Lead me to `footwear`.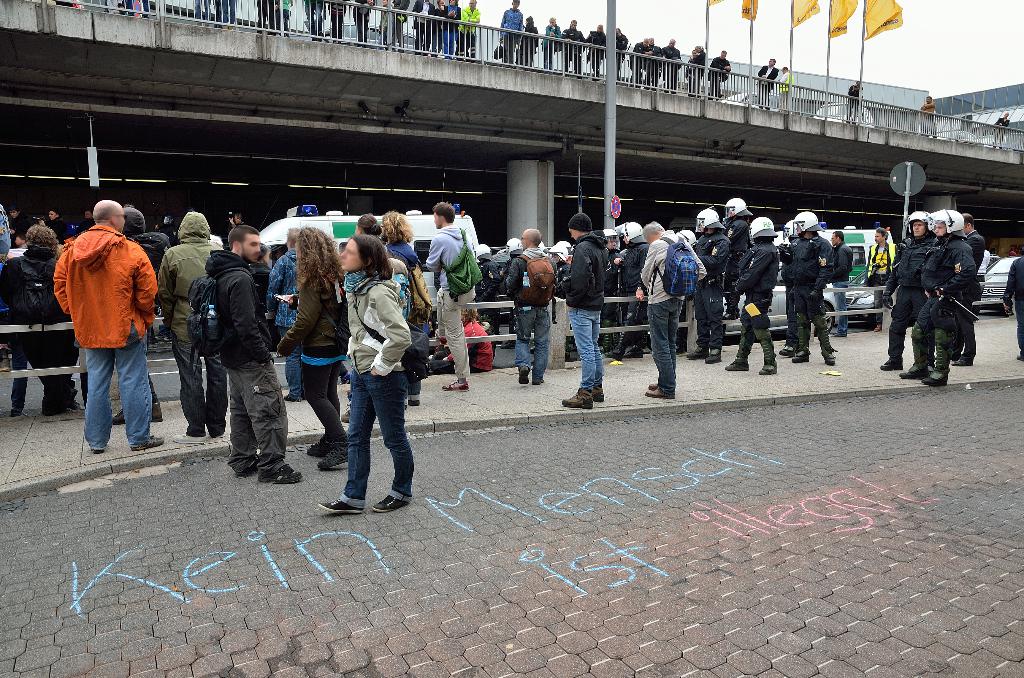
Lead to 90 447 102 456.
